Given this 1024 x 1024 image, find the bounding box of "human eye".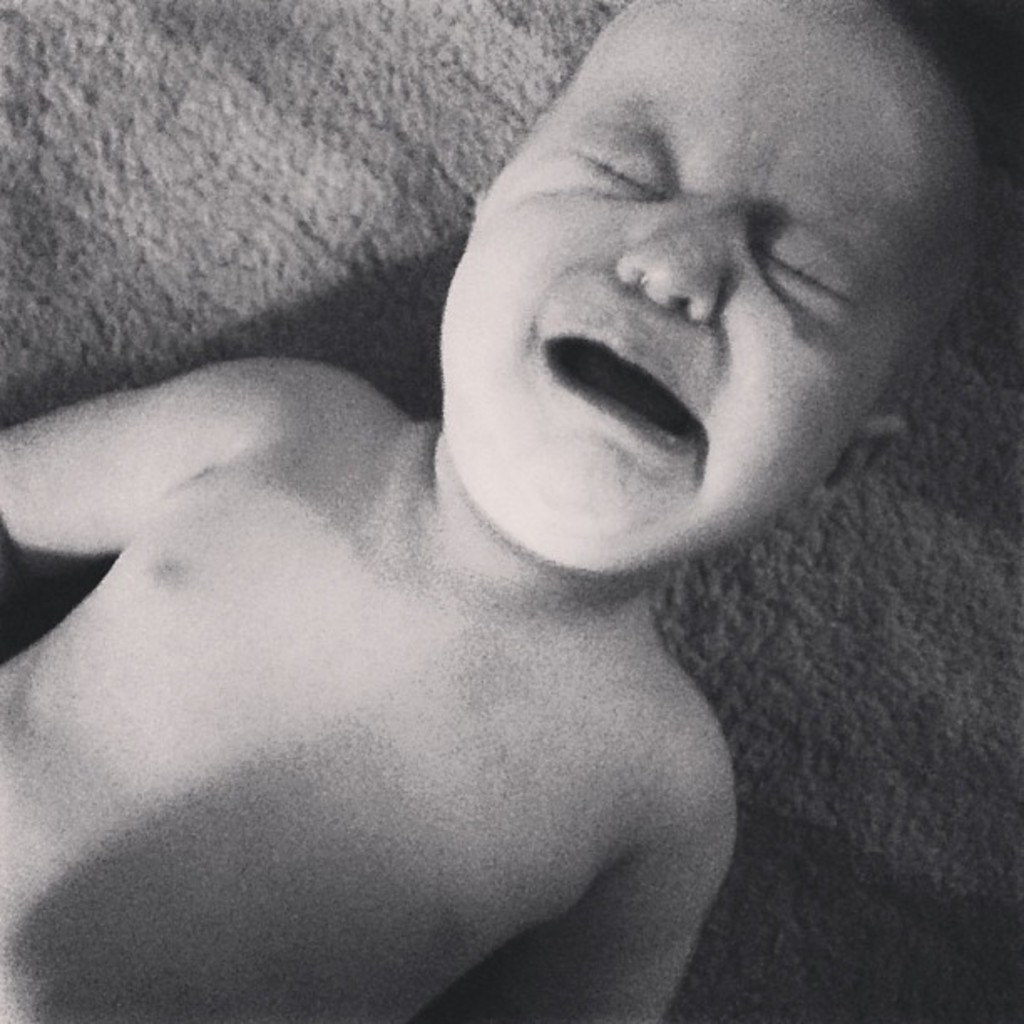
x1=750 y1=239 x2=865 y2=321.
